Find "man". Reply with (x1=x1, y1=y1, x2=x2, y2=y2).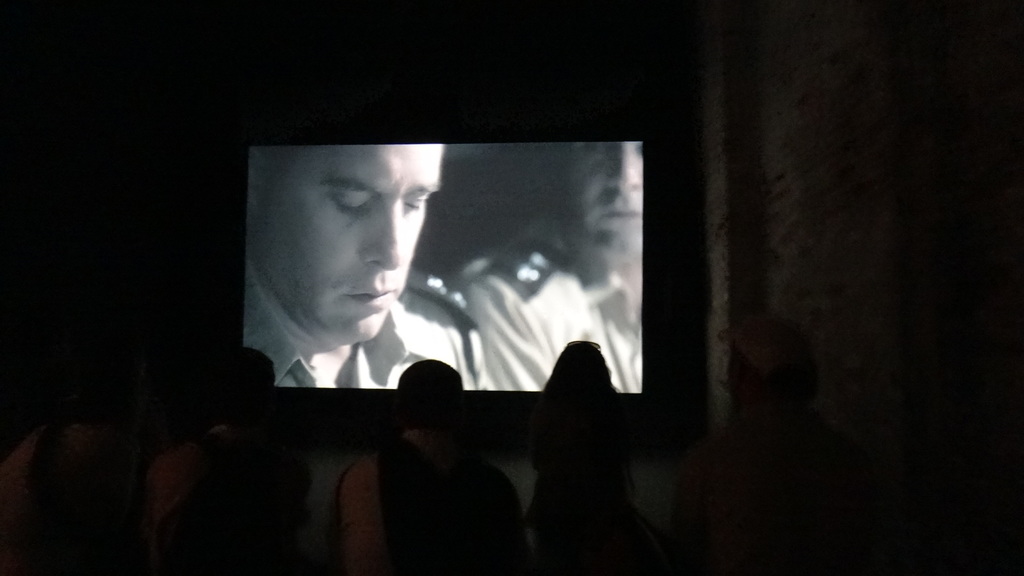
(x1=447, y1=138, x2=645, y2=393).
